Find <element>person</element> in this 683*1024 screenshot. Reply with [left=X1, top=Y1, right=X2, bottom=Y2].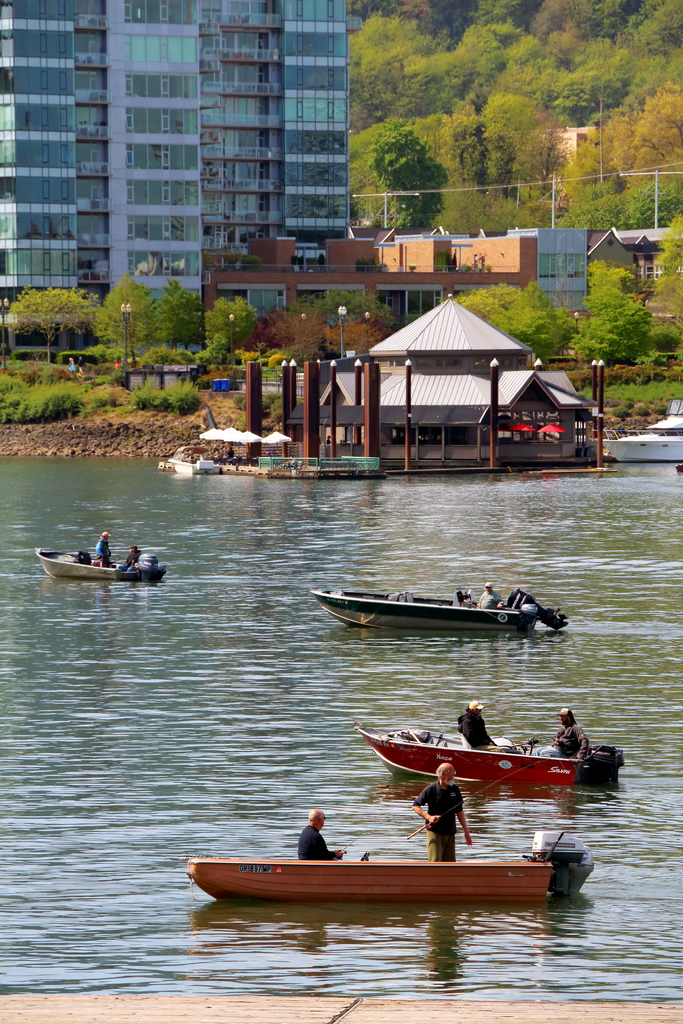
[left=300, top=815, right=345, bottom=865].
